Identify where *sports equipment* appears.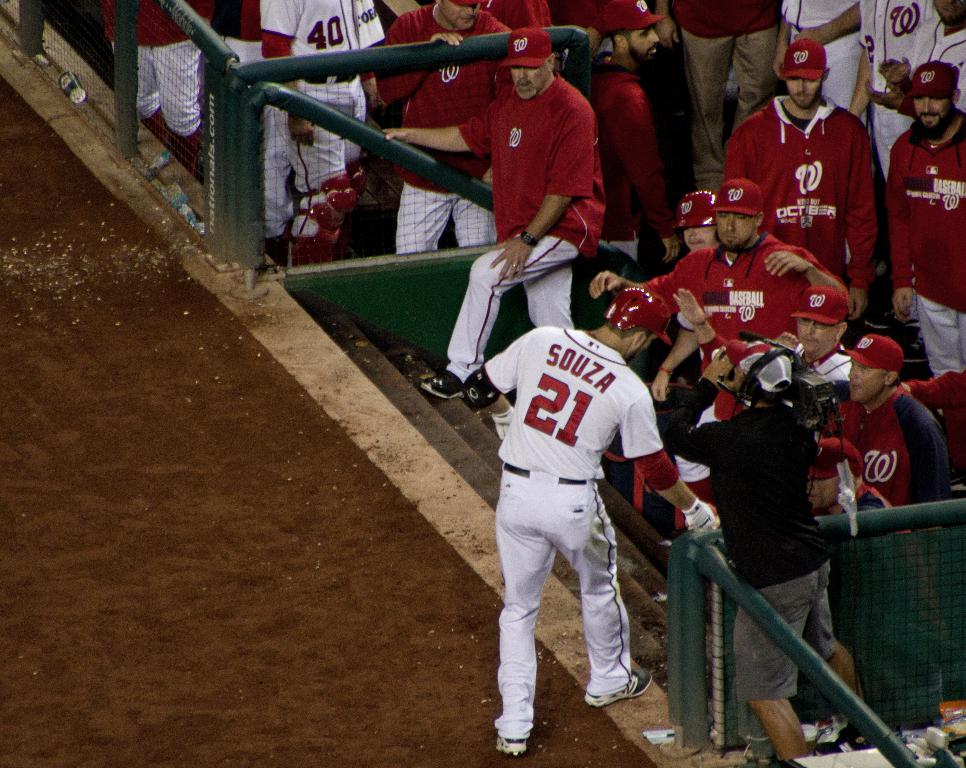
Appears at pyautogui.locateOnScreen(599, 285, 672, 346).
